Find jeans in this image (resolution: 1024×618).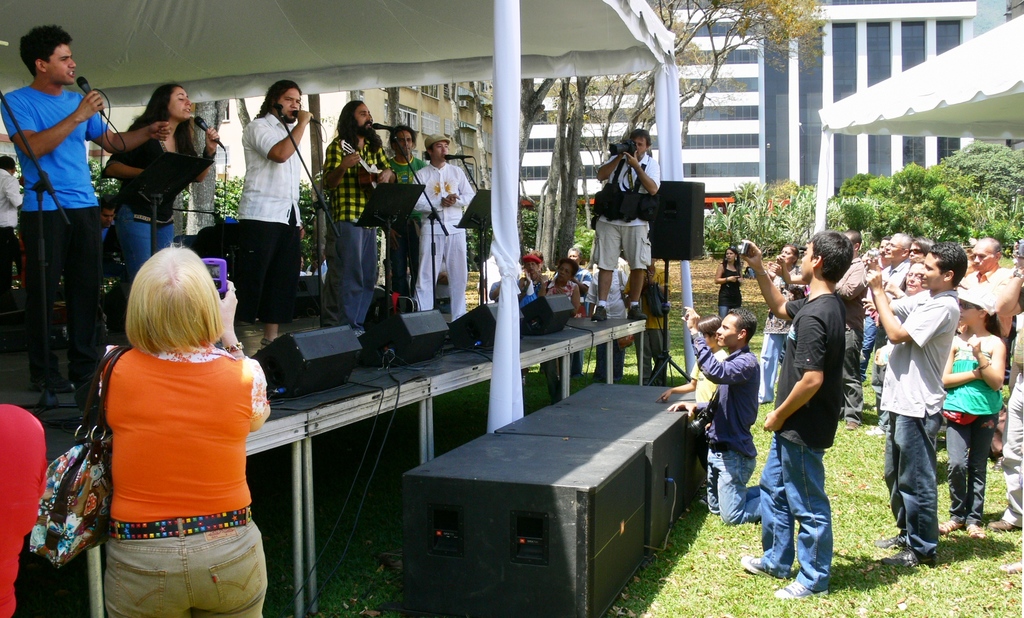
884, 411, 943, 564.
